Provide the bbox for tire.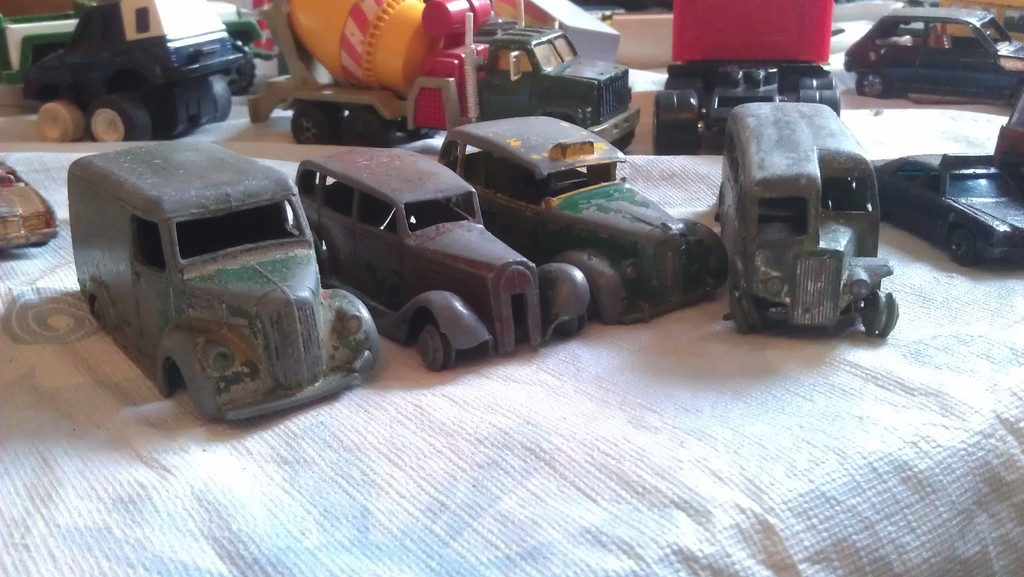
[612,128,636,149].
